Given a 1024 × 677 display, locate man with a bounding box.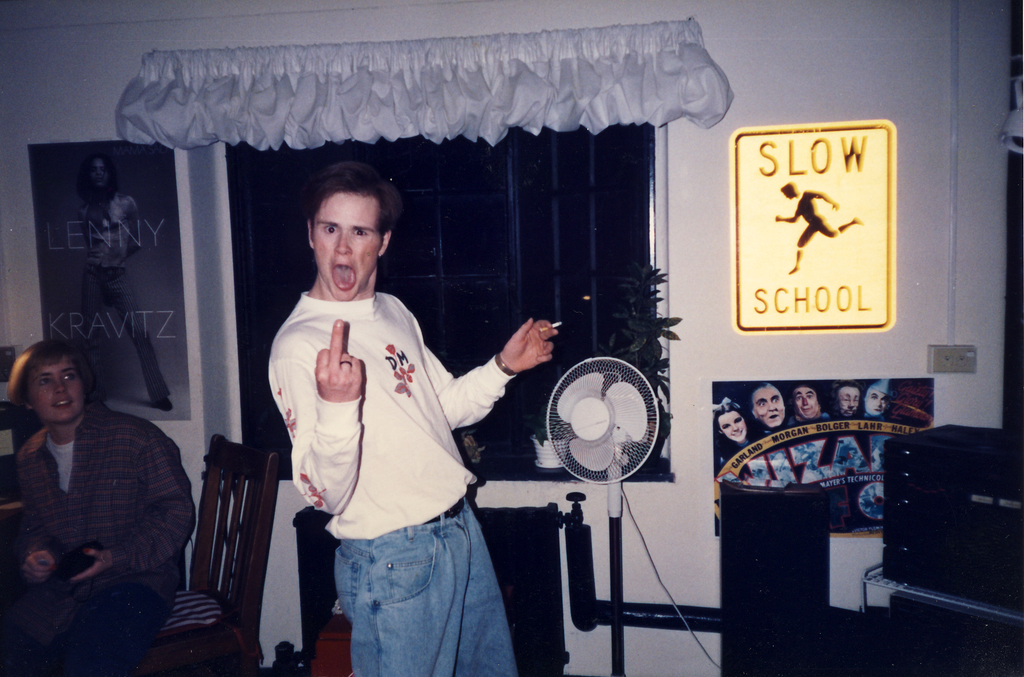
Located: 257 180 520 645.
